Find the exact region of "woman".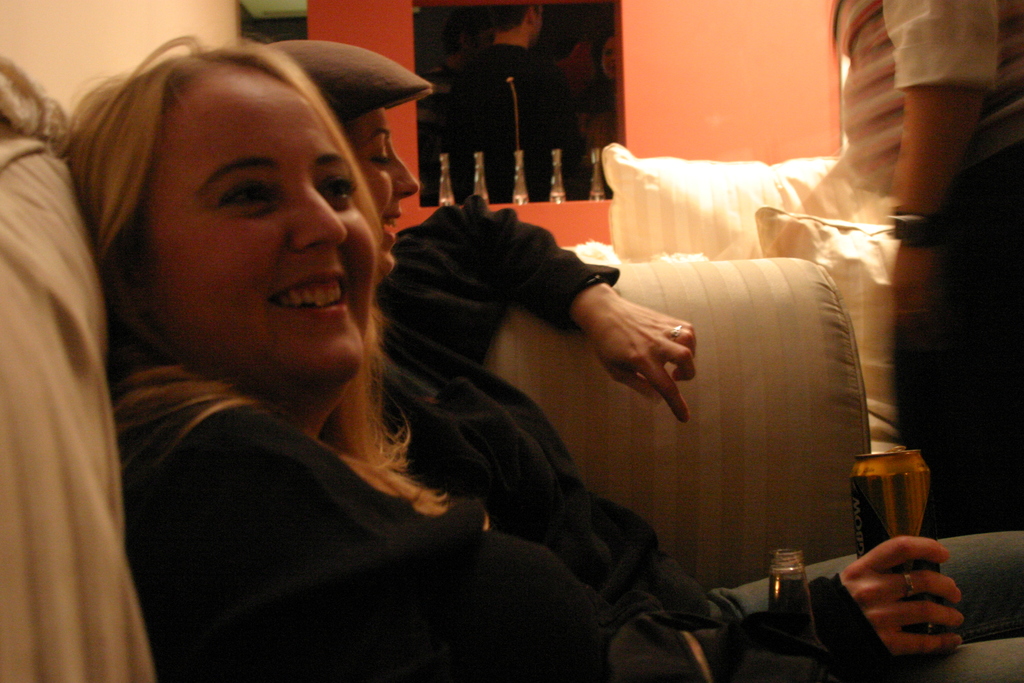
Exact region: 56,33,1023,682.
